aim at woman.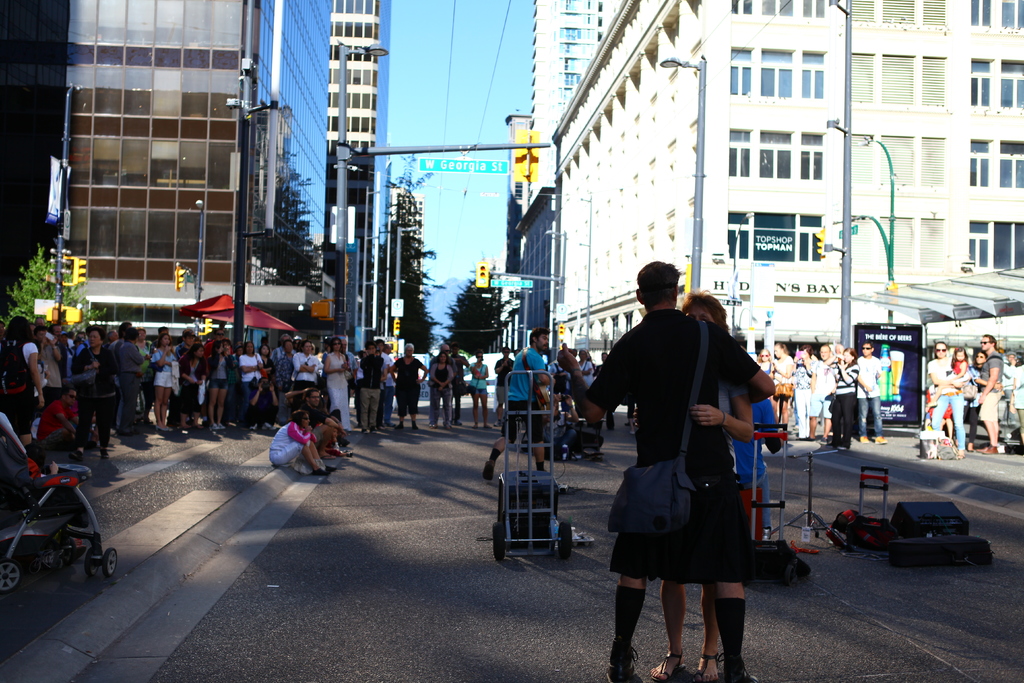
Aimed at region(180, 340, 205, 428).
